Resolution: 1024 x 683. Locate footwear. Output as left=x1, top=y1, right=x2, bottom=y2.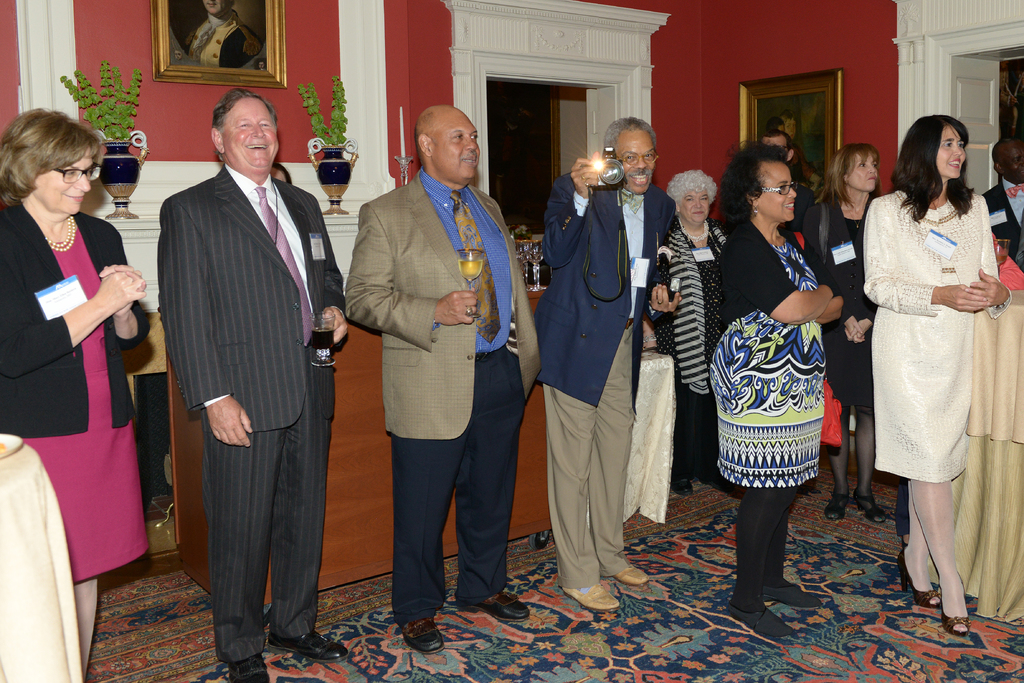
left=267, top=634, right=348, bottom=663.
